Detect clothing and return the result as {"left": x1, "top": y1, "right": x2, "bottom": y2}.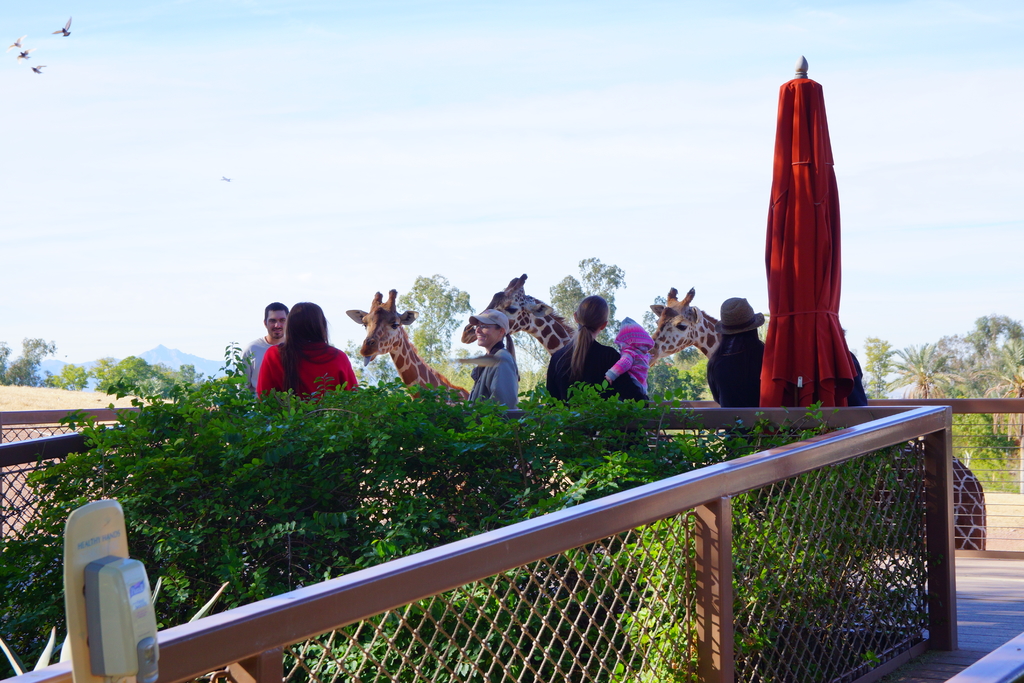
{"left": 259, "top": 345, "right": 279, "bottom": 381}.
